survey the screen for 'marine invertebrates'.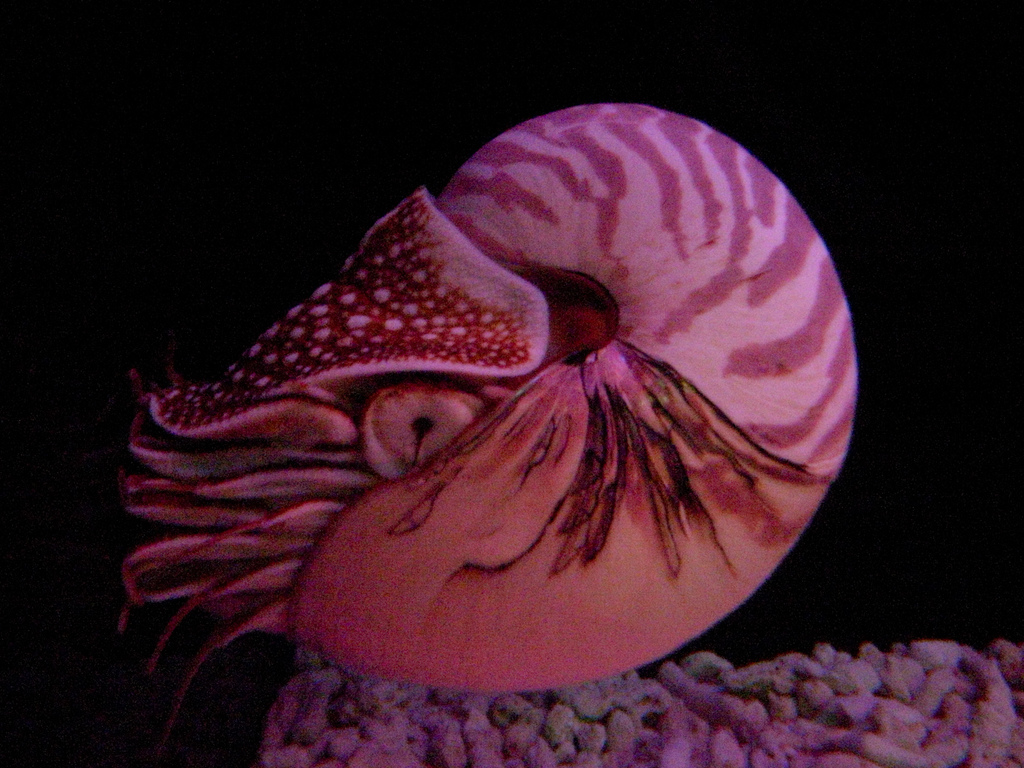
Survey found: 129:101:854:762.
